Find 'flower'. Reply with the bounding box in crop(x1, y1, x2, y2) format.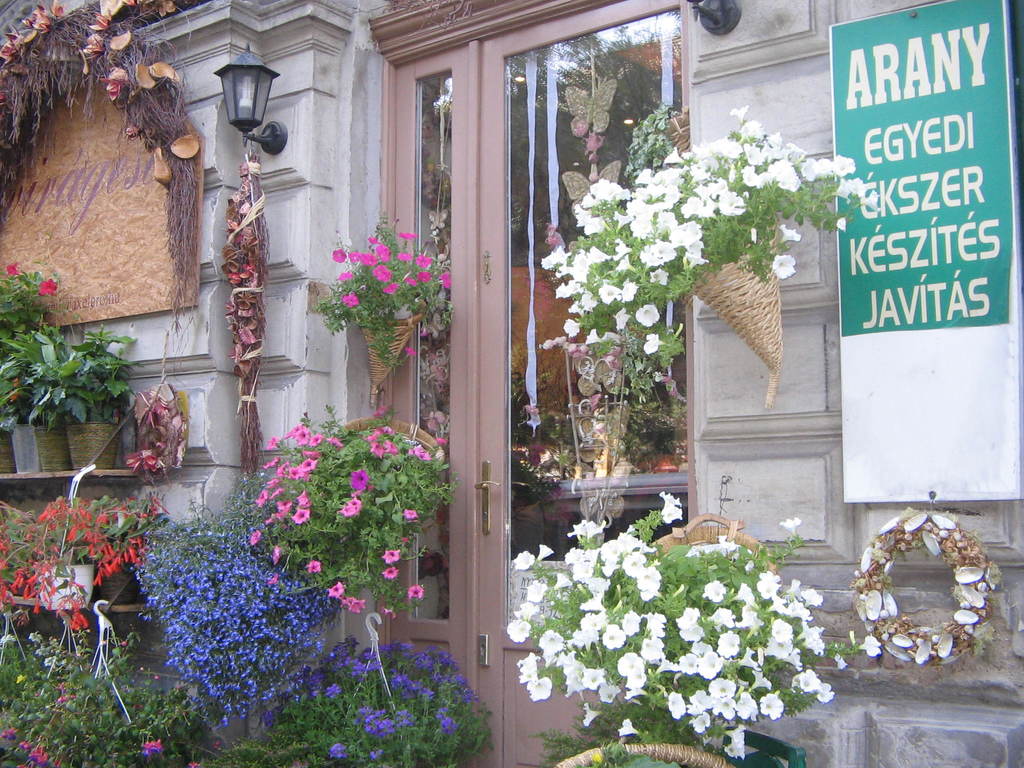
crop(124, 124, 140, 143).
